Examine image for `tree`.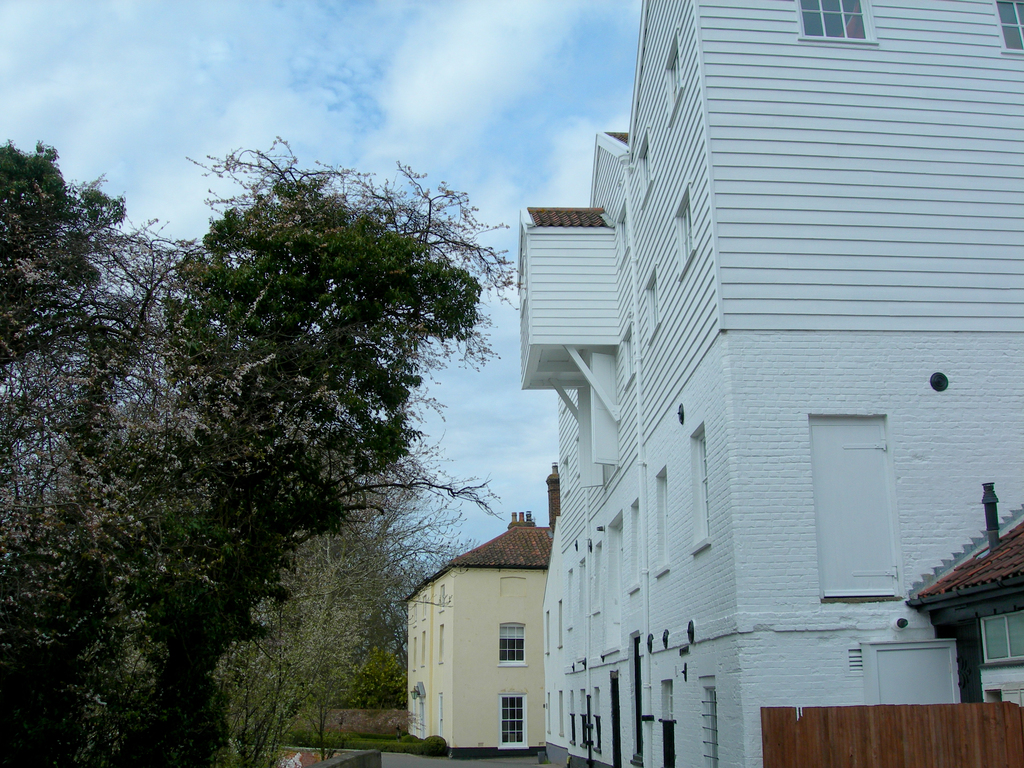
Examination result: crop(267, 548, 365, 749).
